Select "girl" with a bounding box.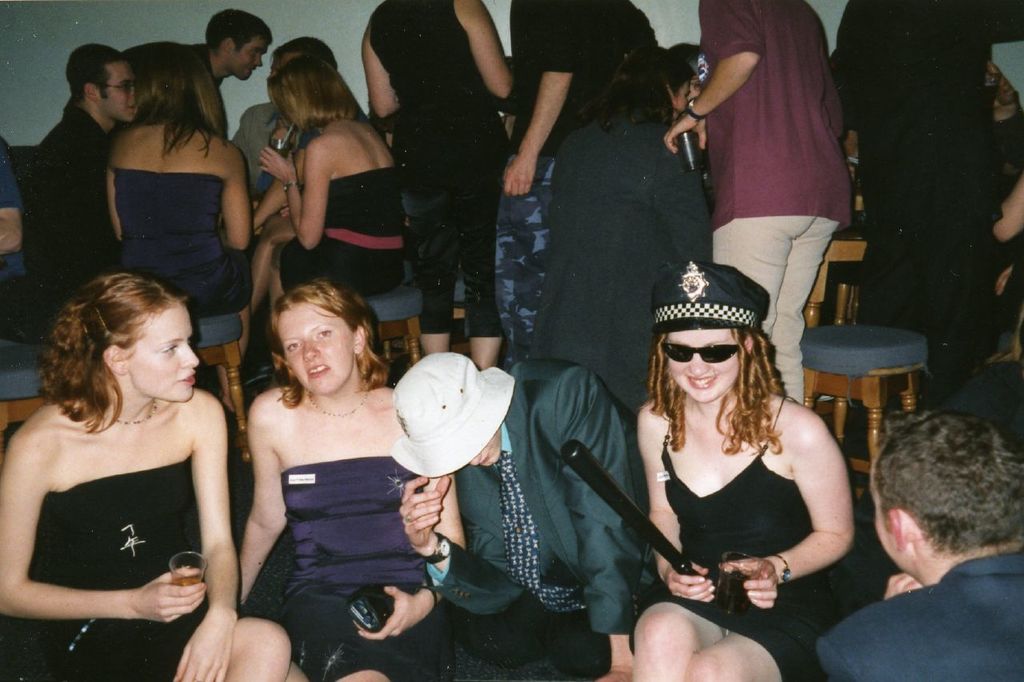
[106,34,246,421].
